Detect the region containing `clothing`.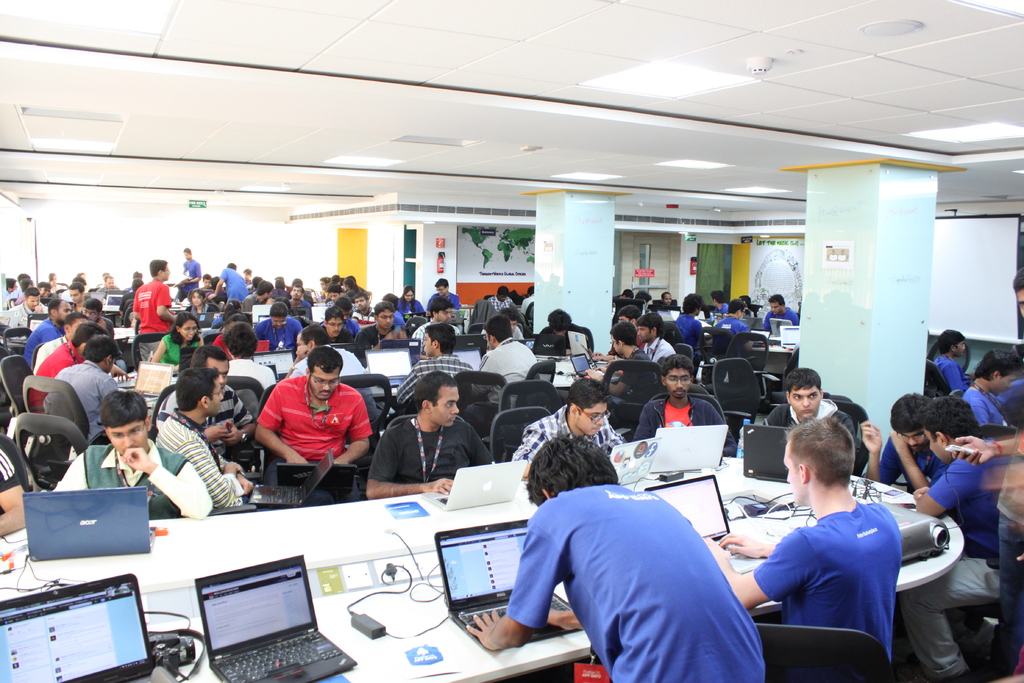
region(996, 424, 1023, 672).
